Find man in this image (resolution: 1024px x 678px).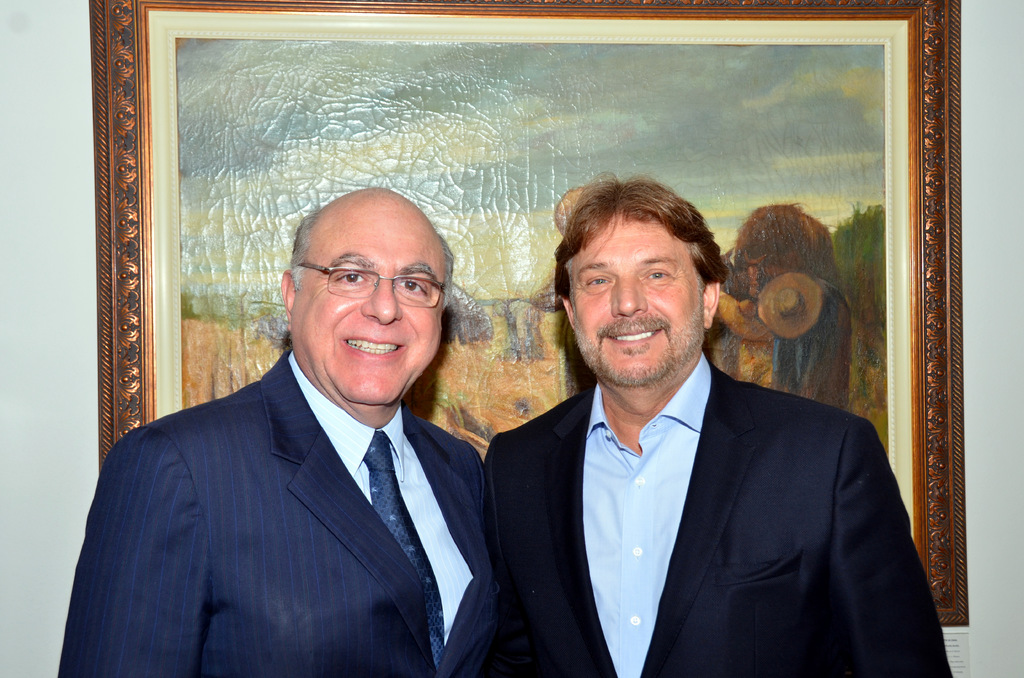
select_region(79, 165, 514, 670).
